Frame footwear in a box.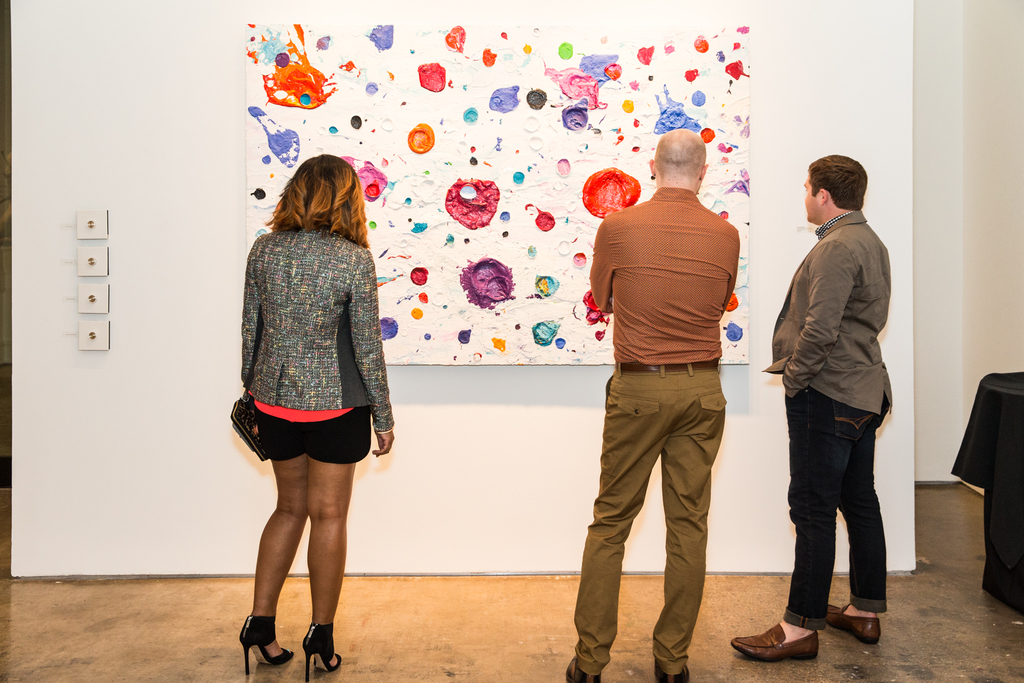
locate(825, 602, 885, 646).
